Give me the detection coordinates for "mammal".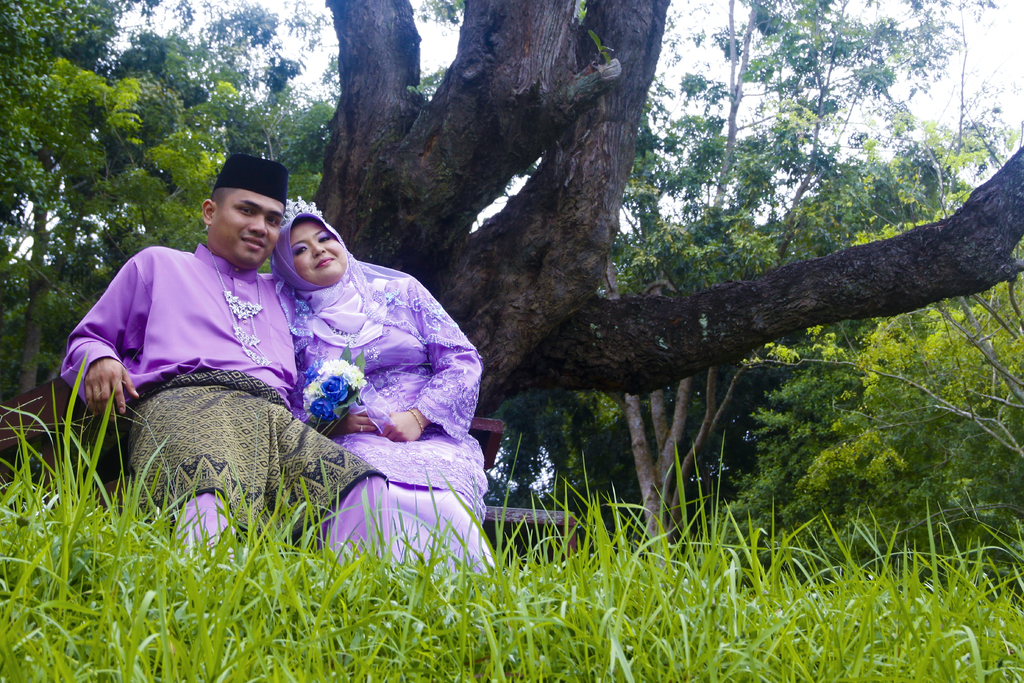
60, 152, 386, 578.
